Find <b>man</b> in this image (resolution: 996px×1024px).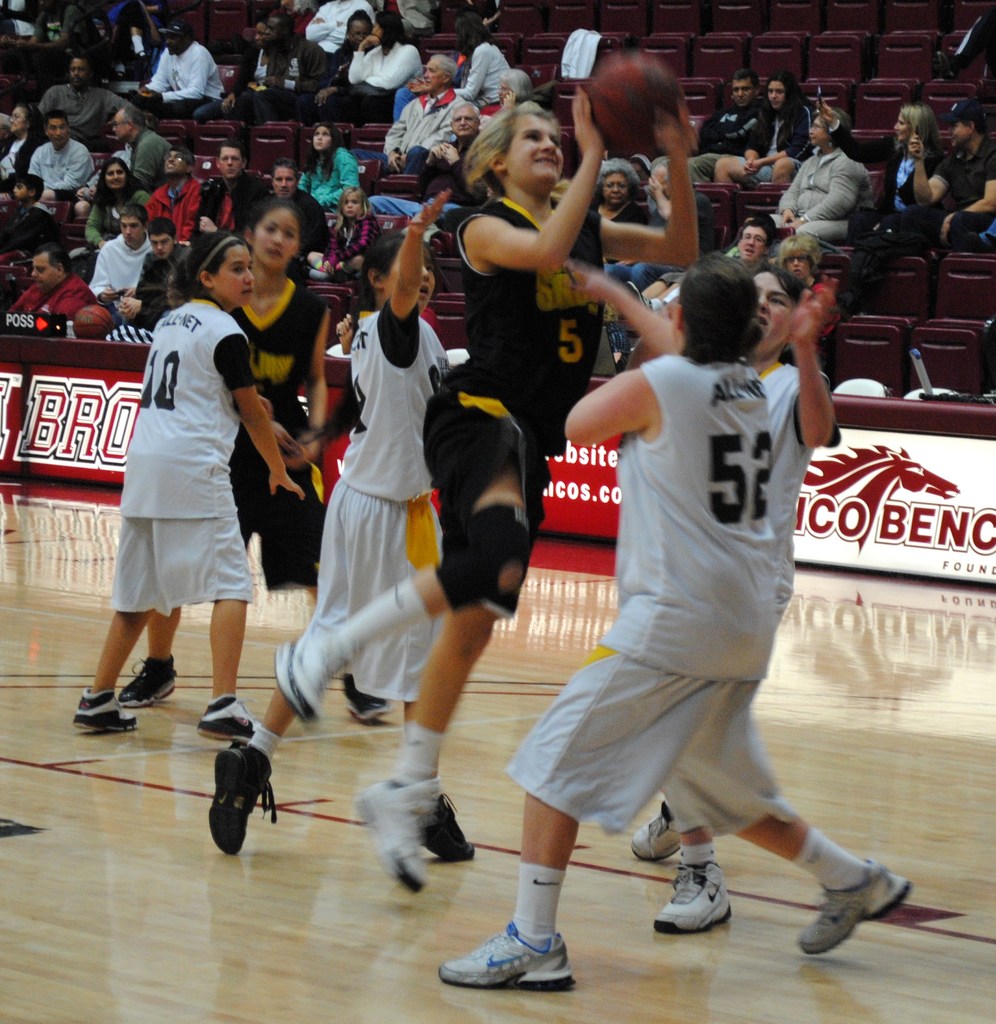
bbox=[197, 143, 262, 230].
